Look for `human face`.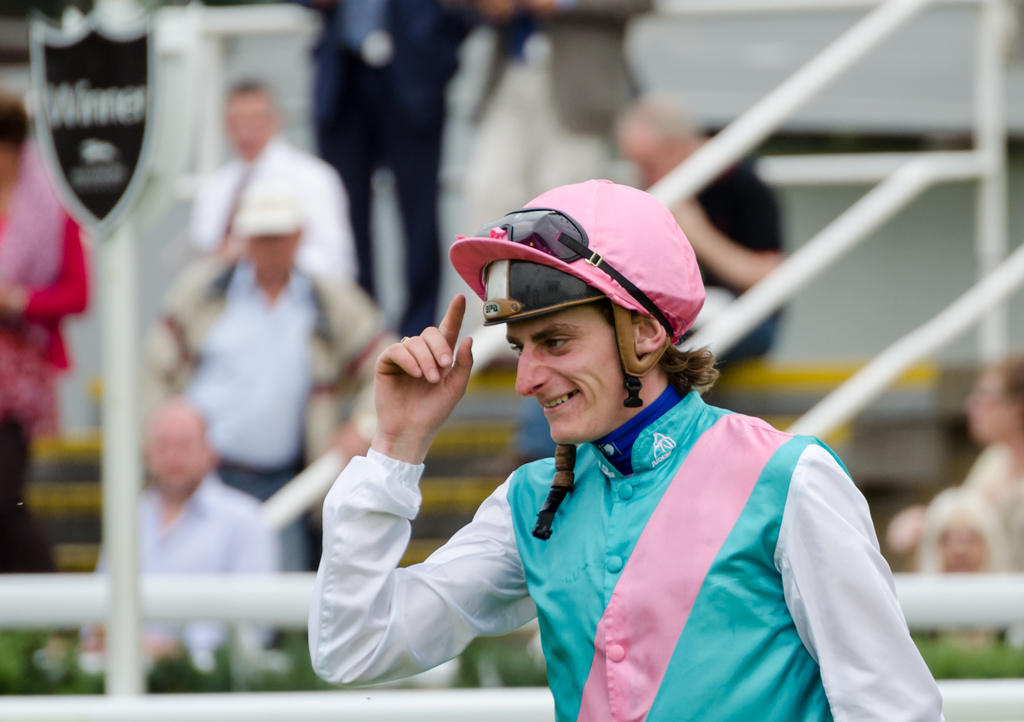
Found: select_region(248, 236, 300, 280).
